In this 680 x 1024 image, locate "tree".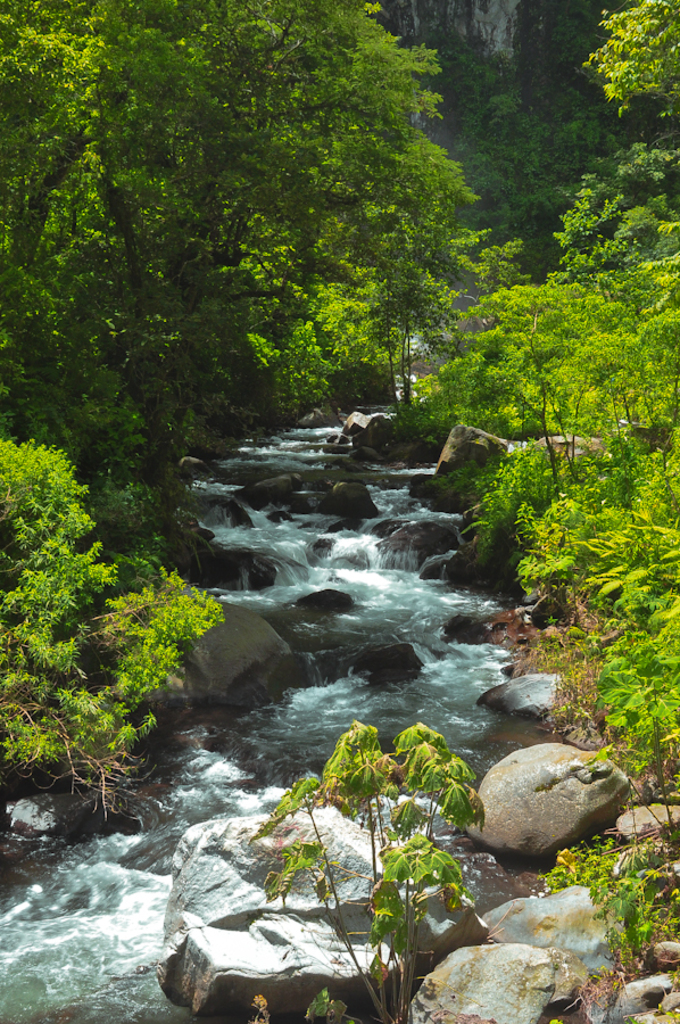
Bounding box: 547,173,663,288.
